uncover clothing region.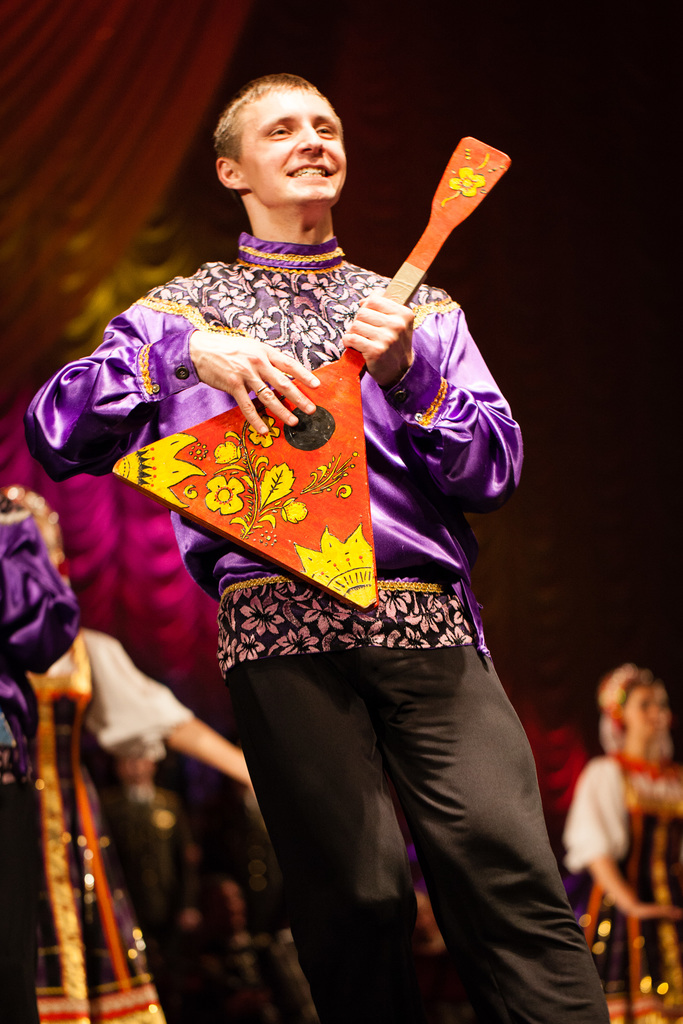
Uncovered: (left=22, top=232, right=610, bottom=1023).
